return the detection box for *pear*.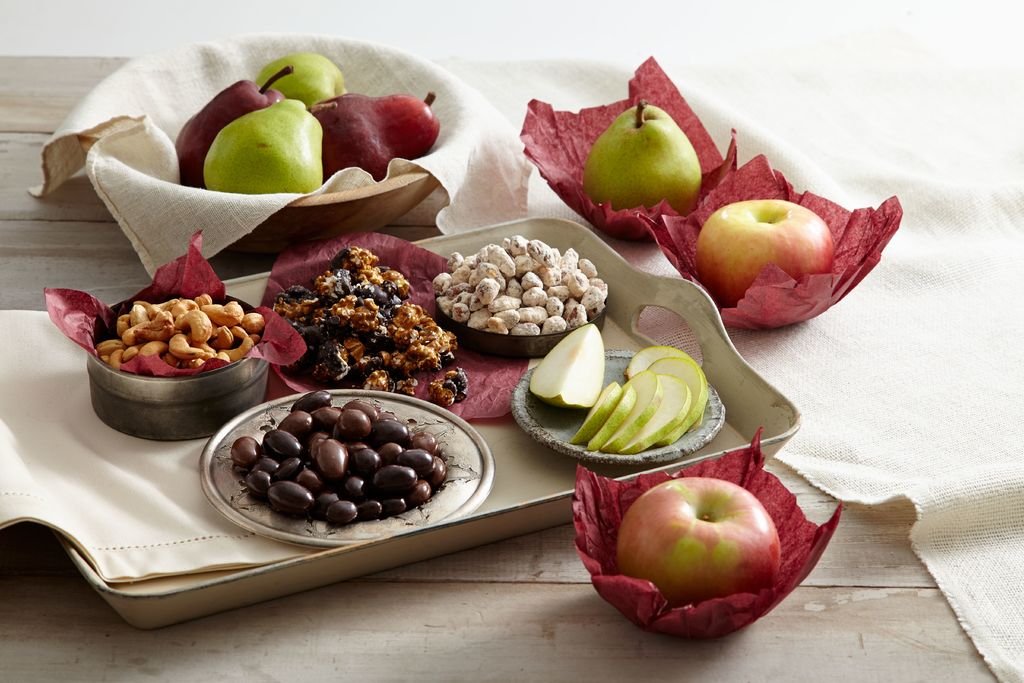
detection(305, 89, 439, 194).
